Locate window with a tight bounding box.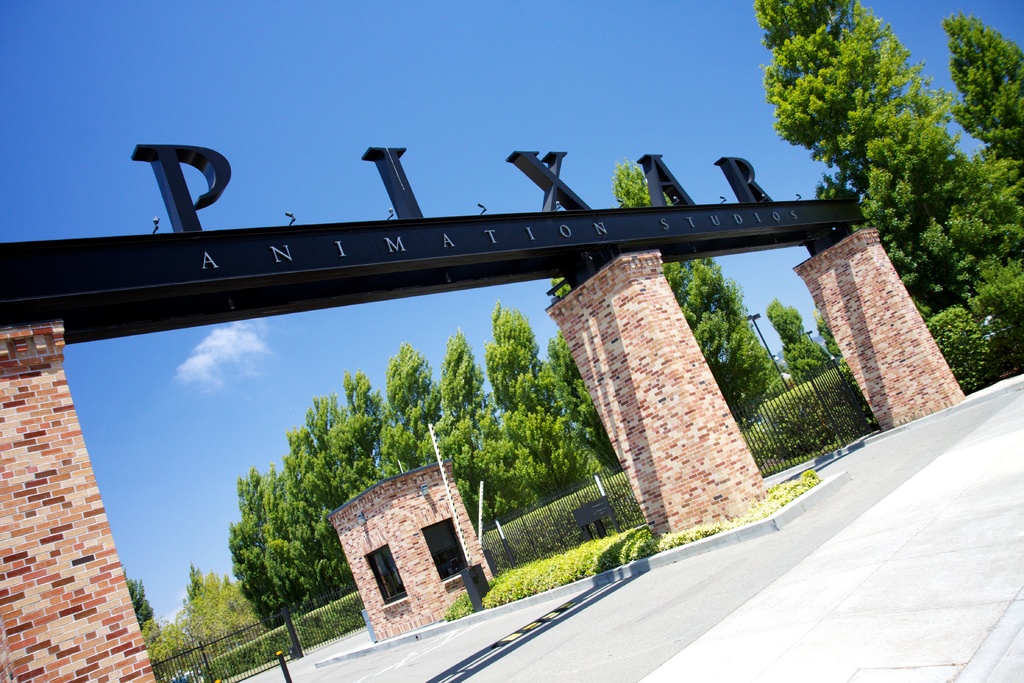
[left=420, top=510, right=475, bottom=575].
